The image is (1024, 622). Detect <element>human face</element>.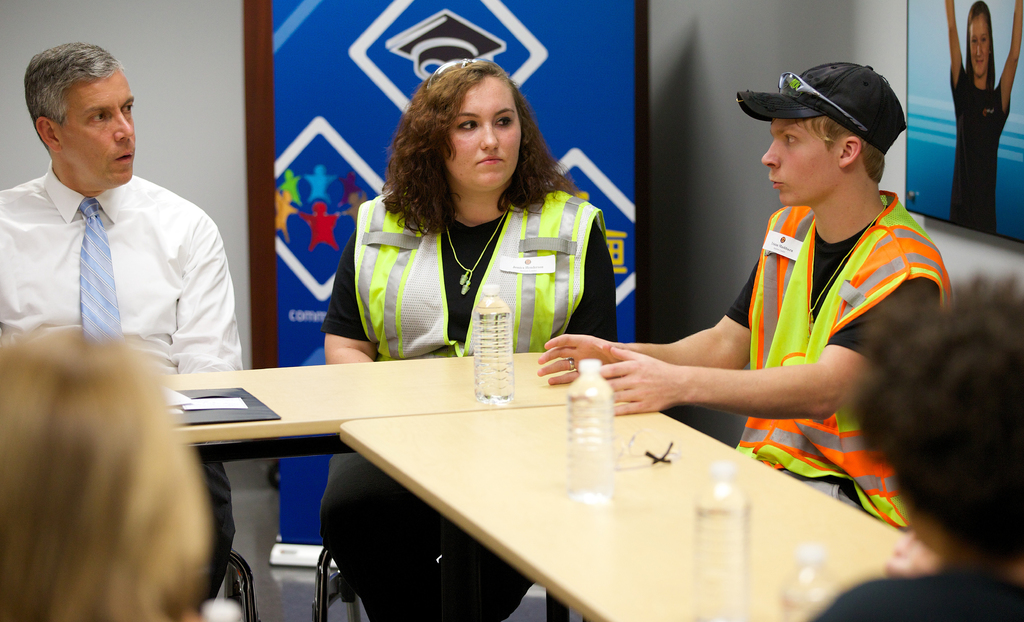
Detection: {"left": 448, "top": 76, "right": 520, "bottom": 193}.
